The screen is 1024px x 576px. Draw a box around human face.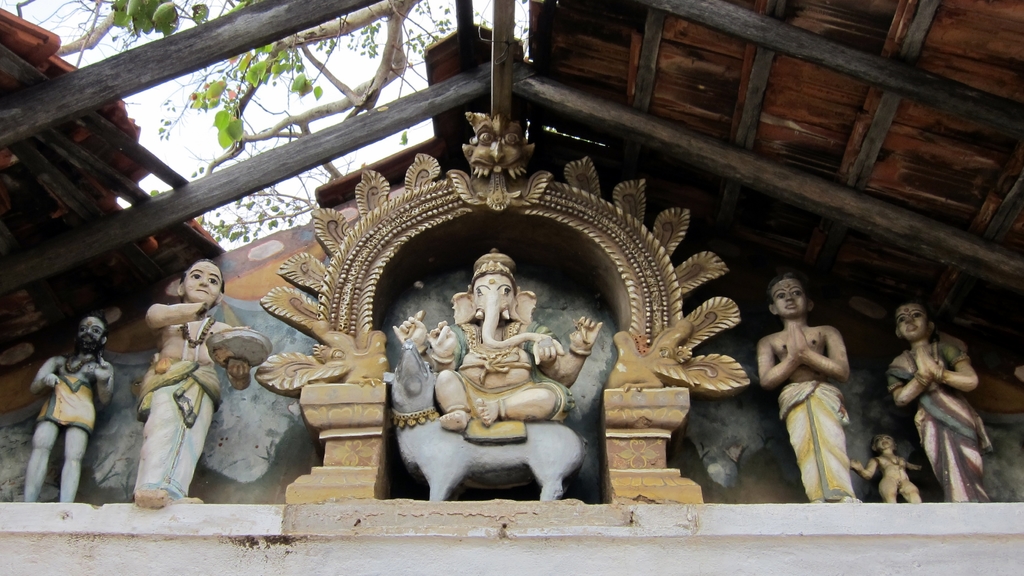
876,435,893,449.
